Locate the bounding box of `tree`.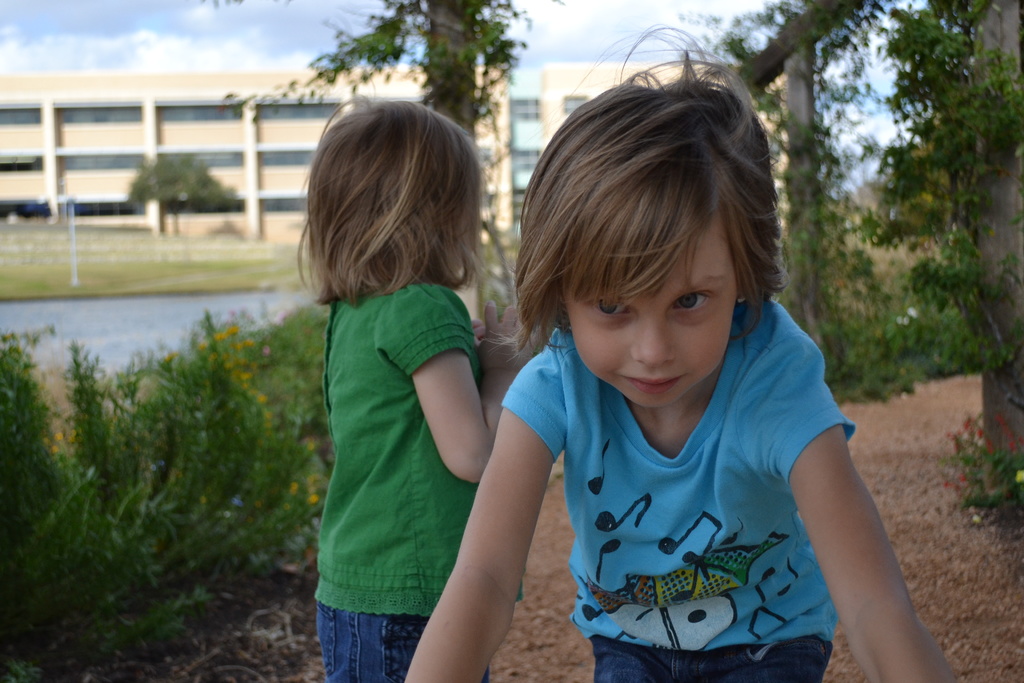
Bounding box: Rect(216, 0, 542, 135).
